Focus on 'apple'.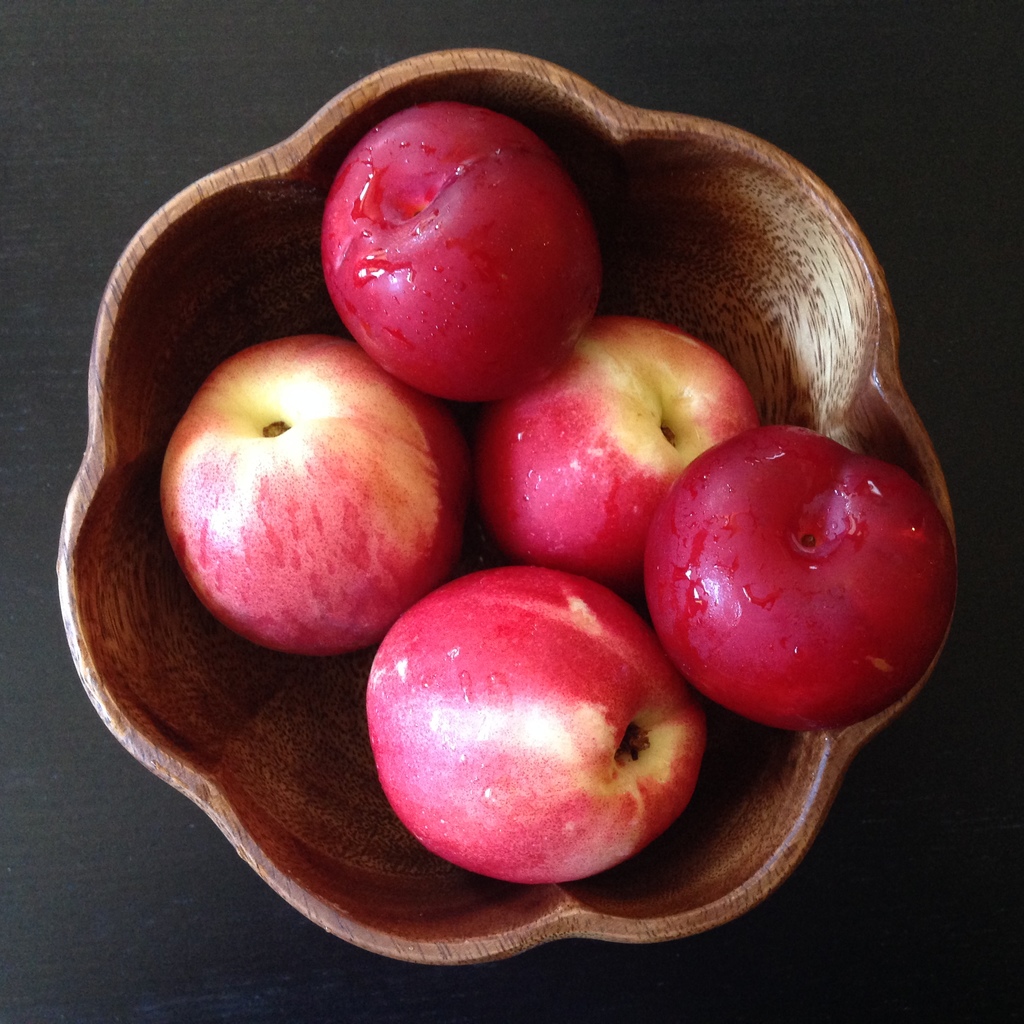
Focused at (x1=476, y1=312, x2=762, y2=585).
